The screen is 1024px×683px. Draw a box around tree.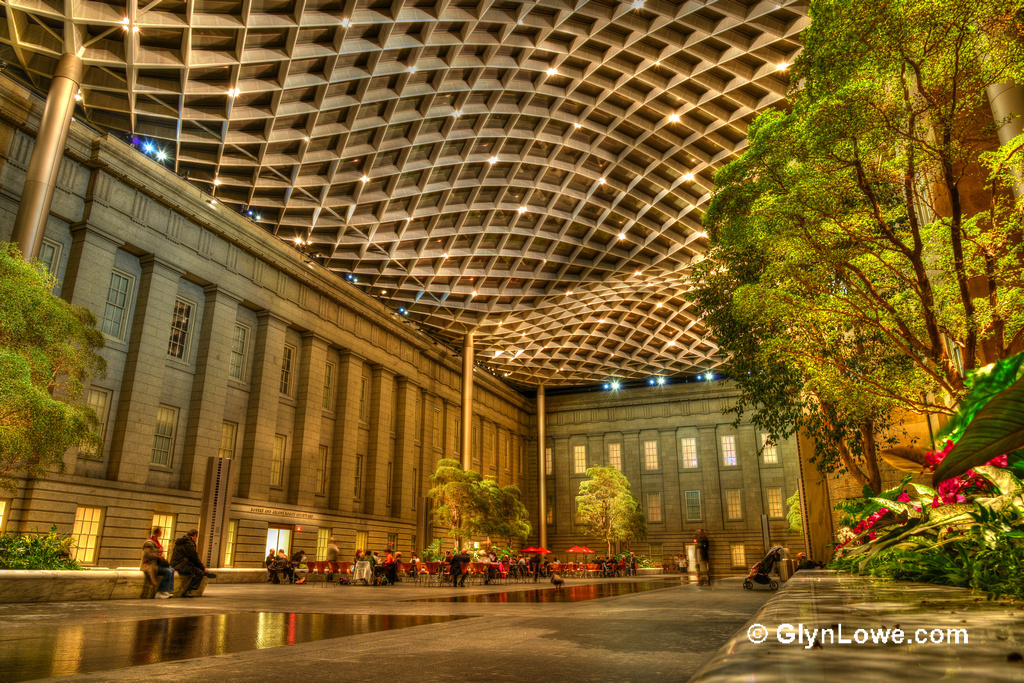
pyautogui.locateOnScreen(704, 0, 1023, 440).
